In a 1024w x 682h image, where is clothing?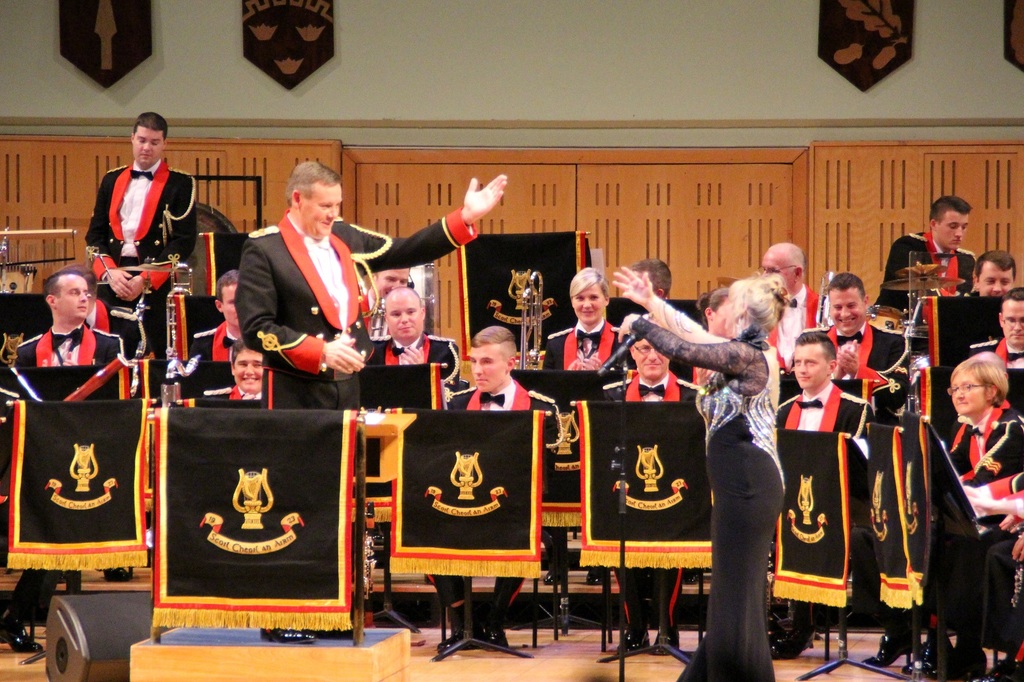
box(765, 281, 828, 372).
